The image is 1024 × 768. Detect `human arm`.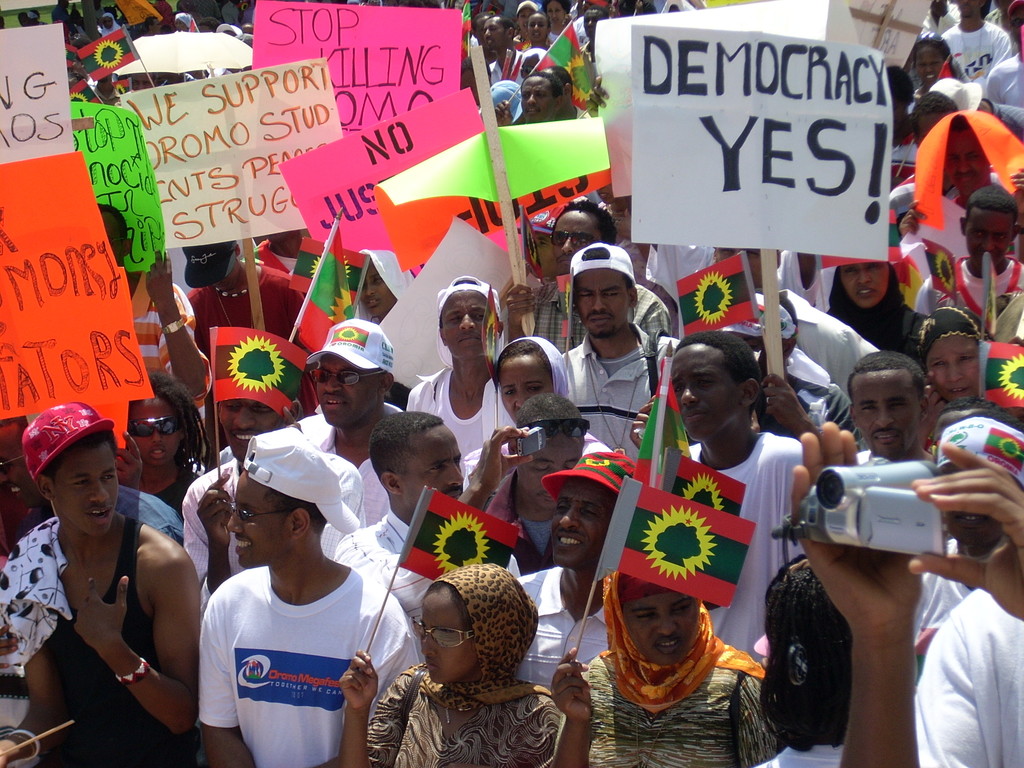
Detection: [793,414,924,765].
